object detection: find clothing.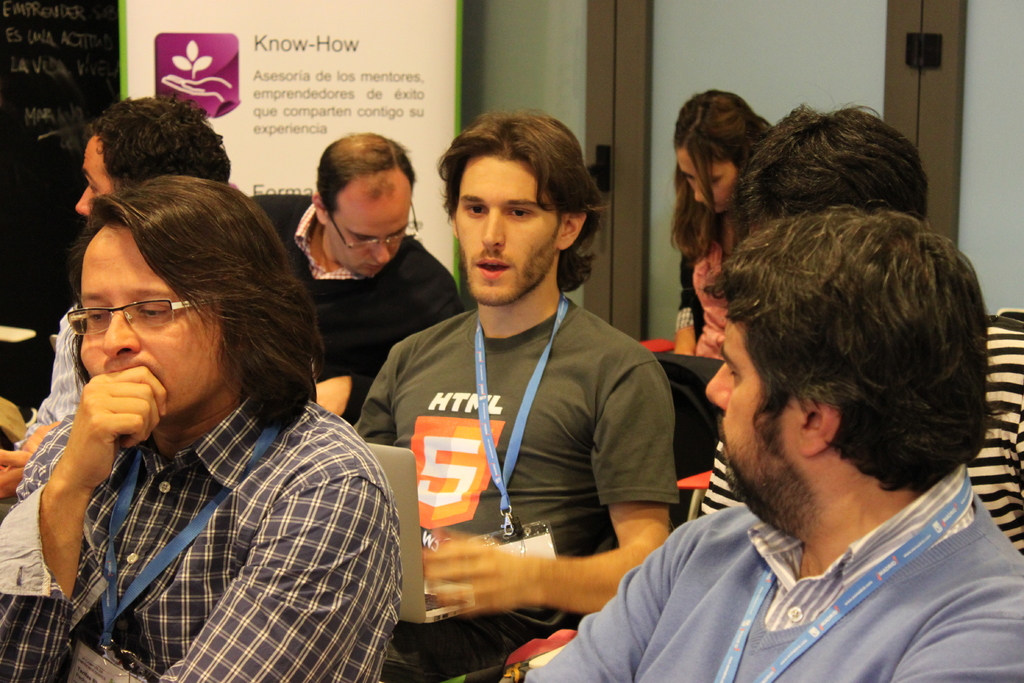
19 316 401 672.
